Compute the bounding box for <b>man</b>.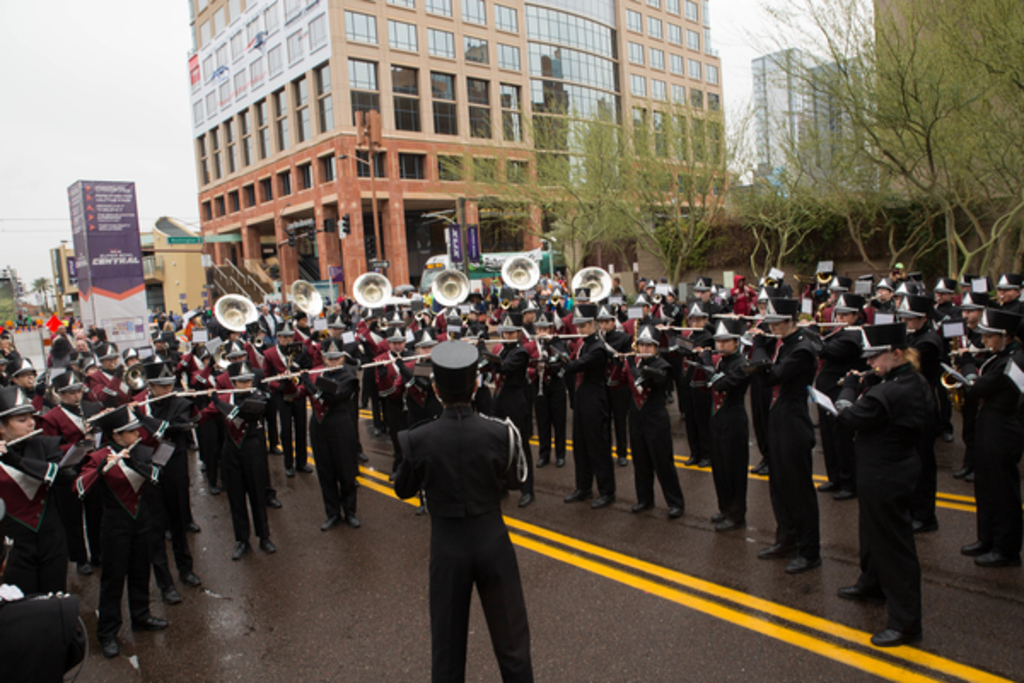
[485, 312, 534, 507].
